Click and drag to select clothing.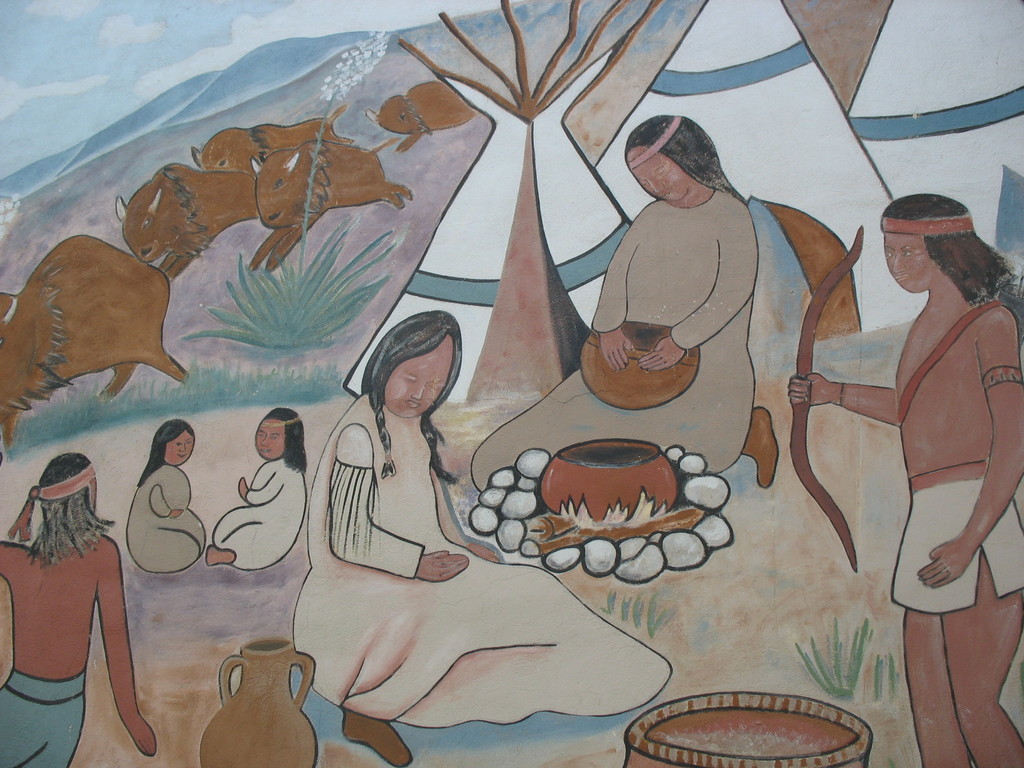
Selection: (left=202, top=449, right=310, bottom=579).
